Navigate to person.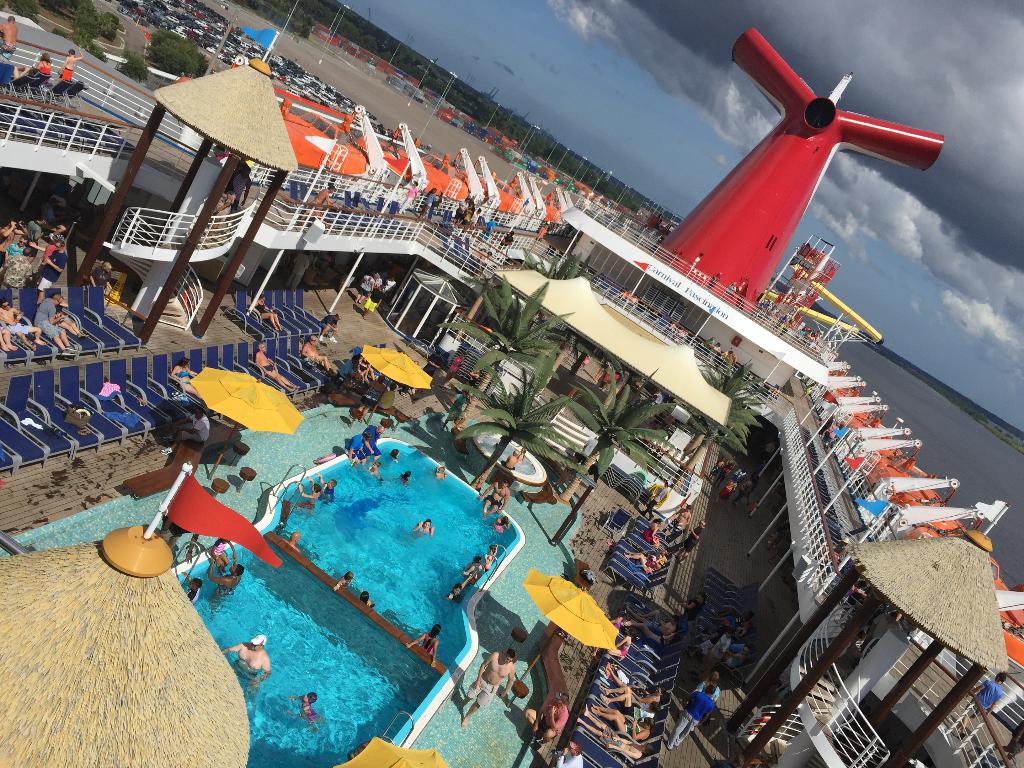
Navigation target: left=737, top=472, right=753, bottom=508.
